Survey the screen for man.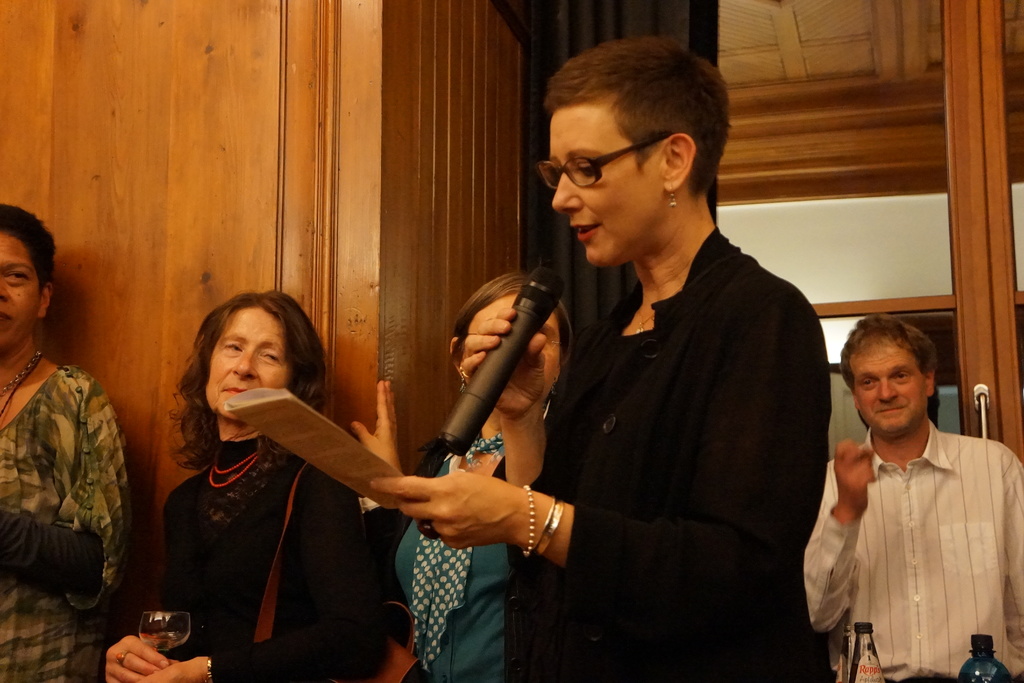
Survey found: detection(804, 294, 1016, 675).
